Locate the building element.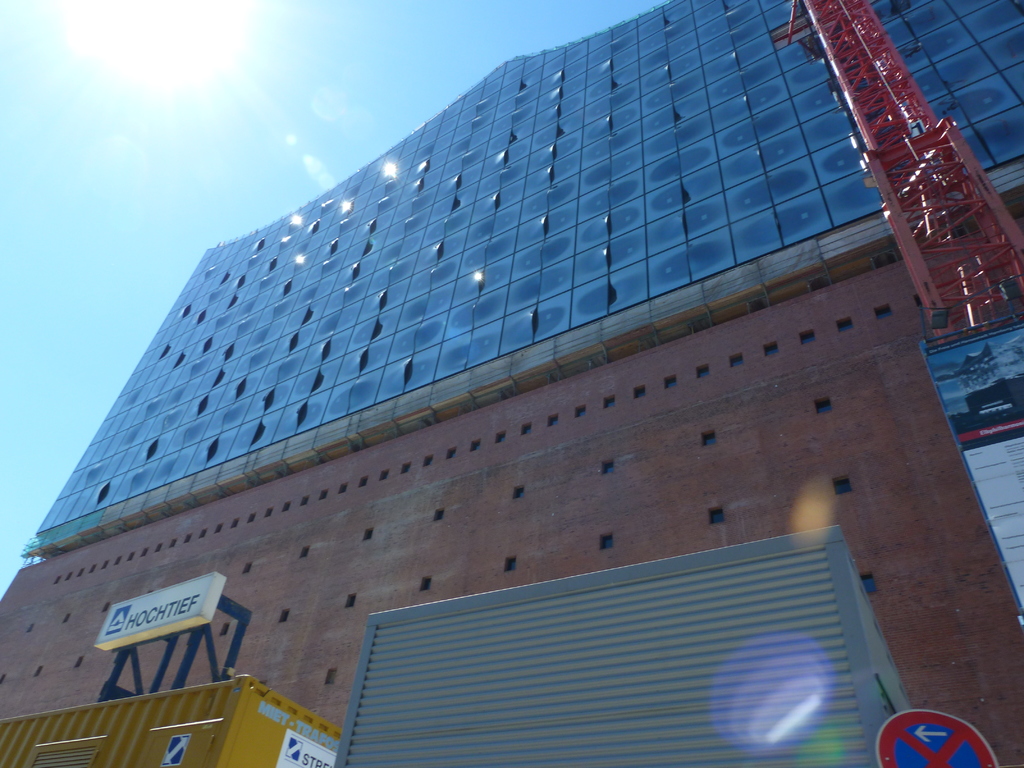
Element bbox: left=1, top=0, right=1023, bottom=767.
